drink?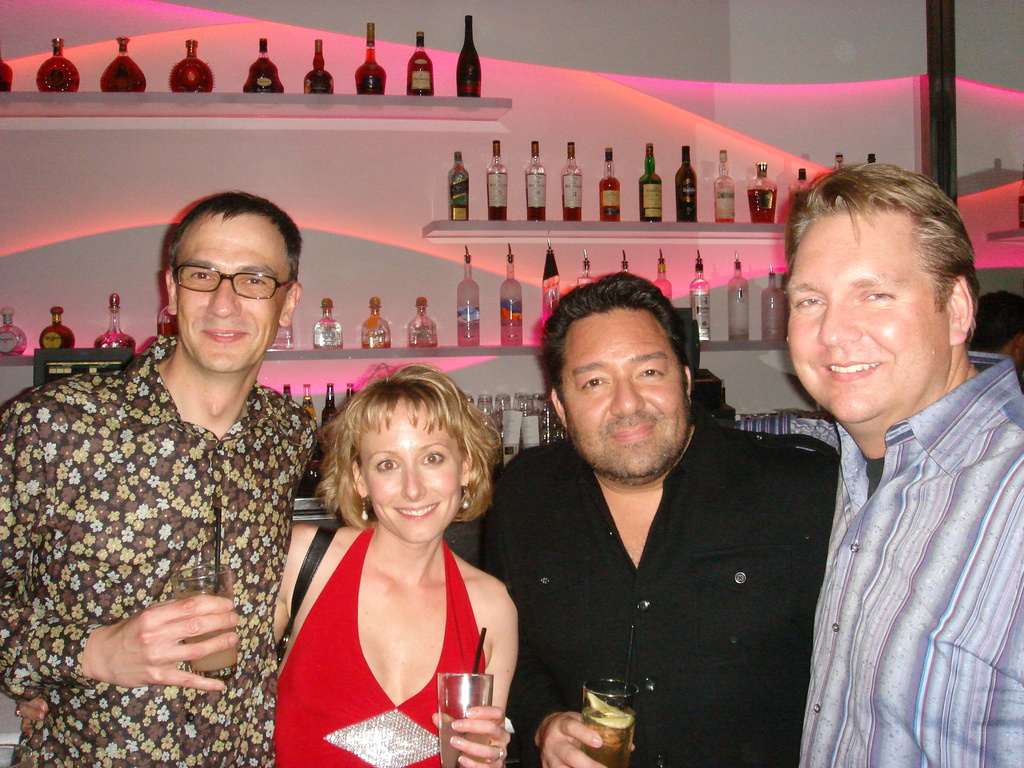
detection(764, 265, 787, 339)
